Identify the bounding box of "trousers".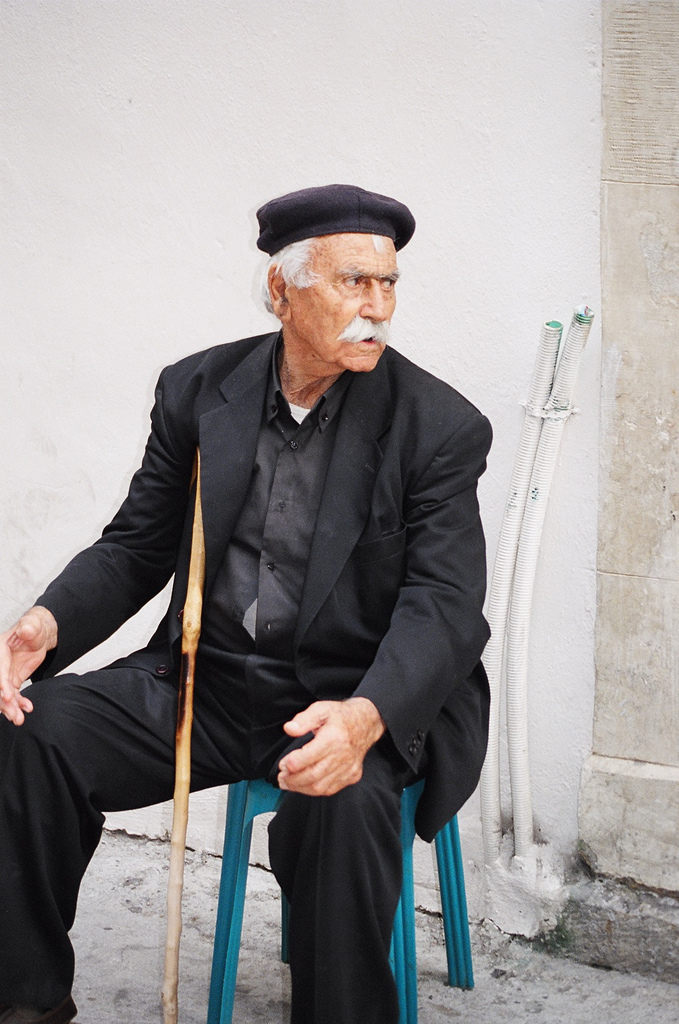
<bbox>0, 661, 409, 1023</bbox>.
